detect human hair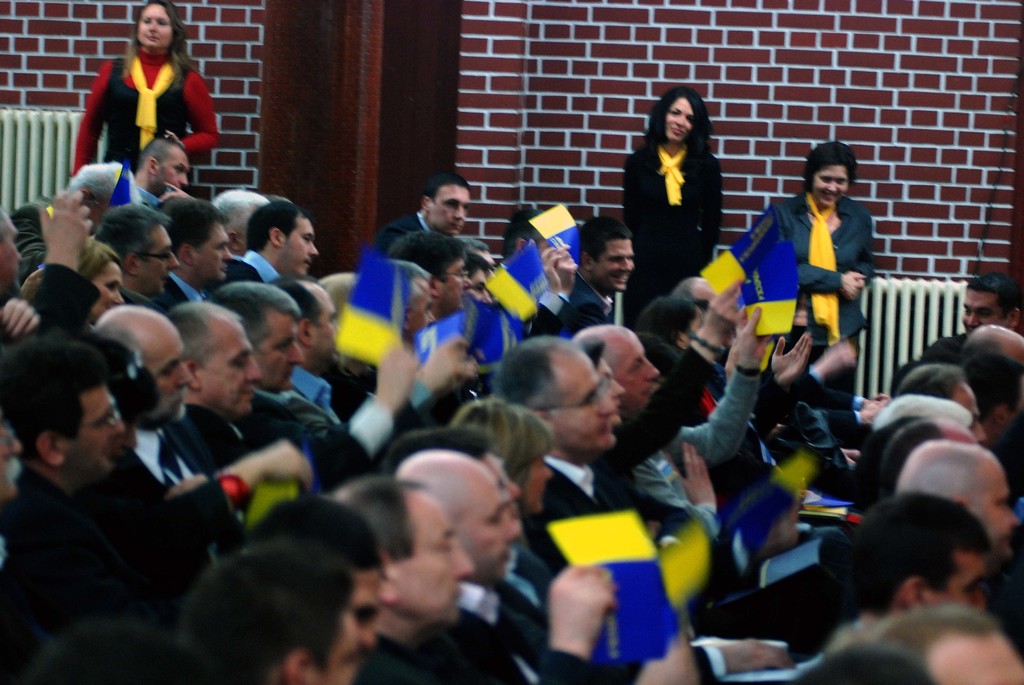
select_region(390, 226, 468, 279)
